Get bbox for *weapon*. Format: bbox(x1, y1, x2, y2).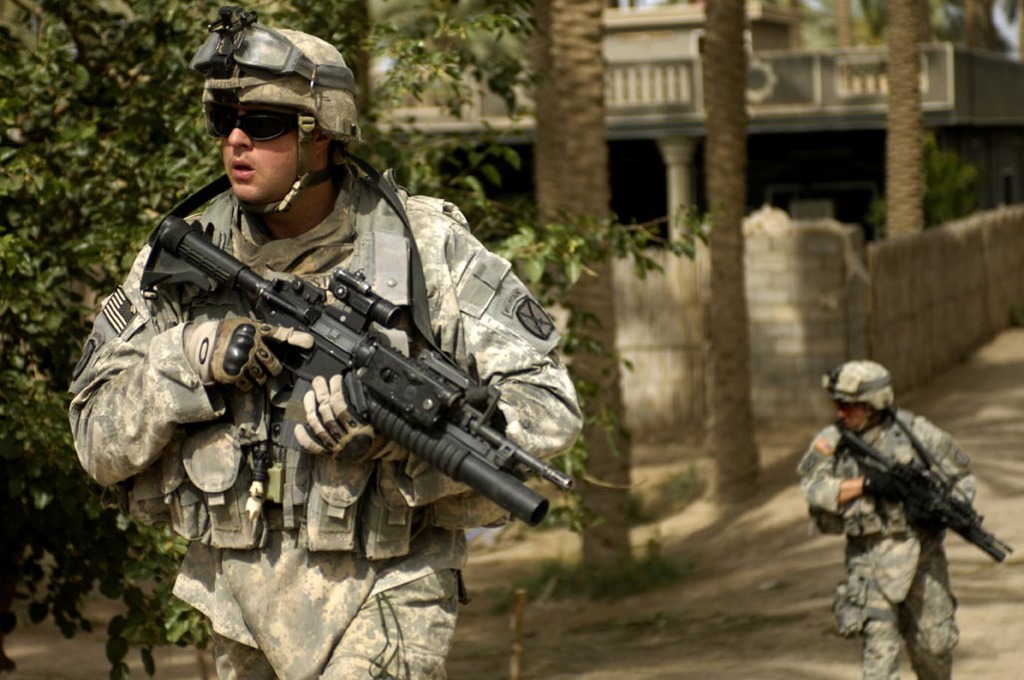
bbox(830, 421, 1003, 563).
